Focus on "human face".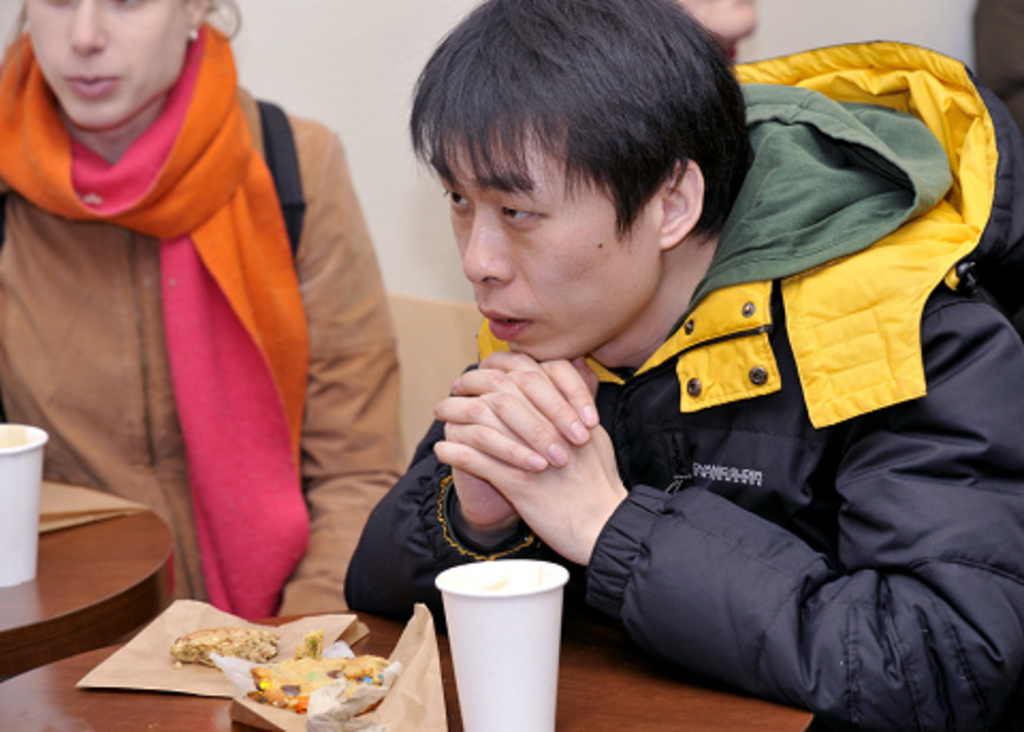
Focused at bbox=[454, 105, 657, 365].
